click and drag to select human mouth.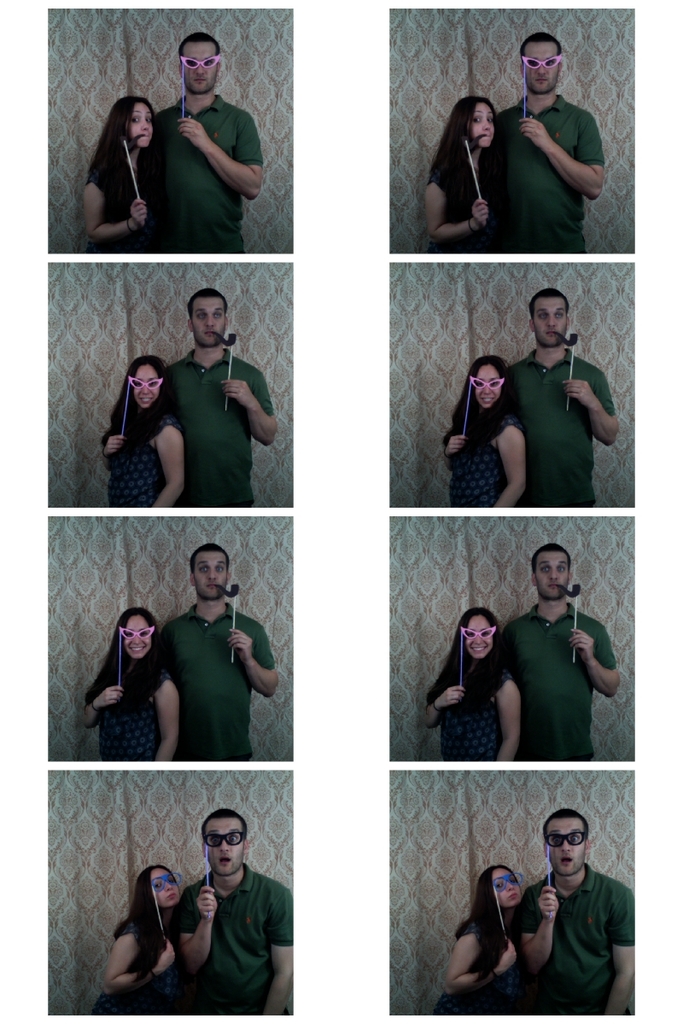
Selection: l=192, t=76, r=208, b=84.
